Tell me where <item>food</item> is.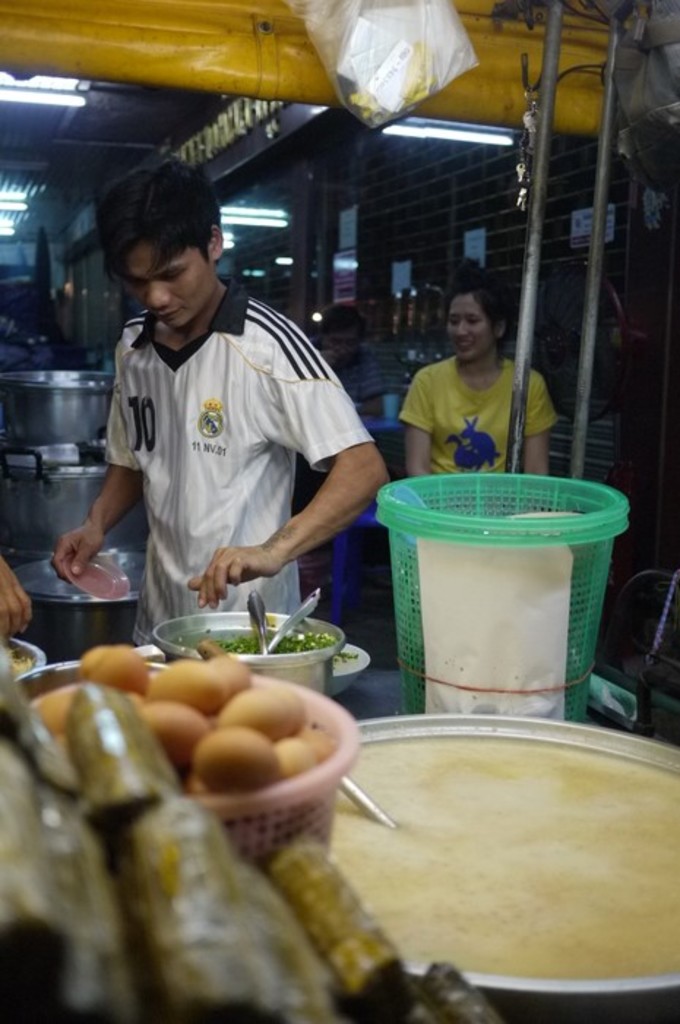
<item>food</item> is at <box>26,642,338,797</box>.
